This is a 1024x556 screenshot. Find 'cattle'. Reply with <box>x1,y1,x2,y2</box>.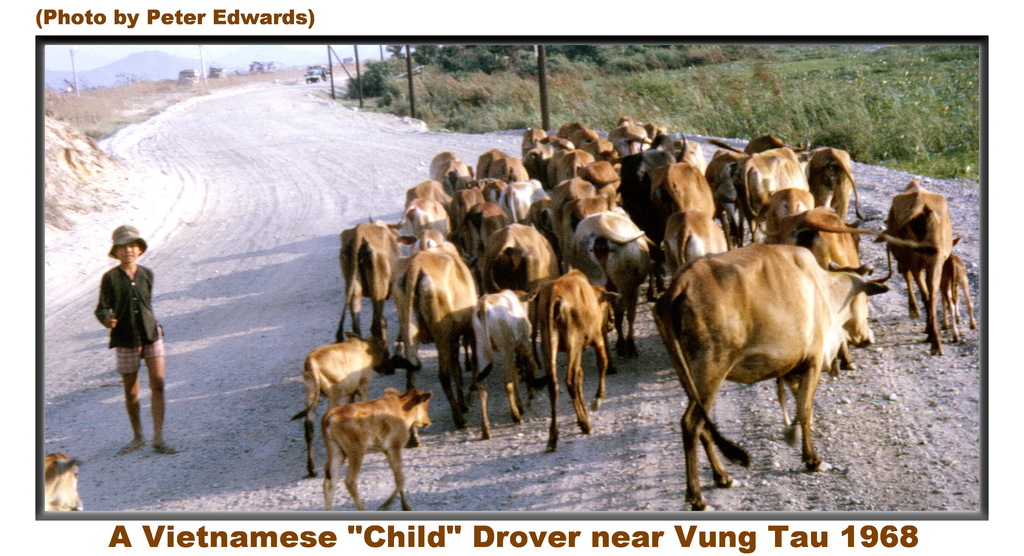
<box>643,223,879,481</box>.
